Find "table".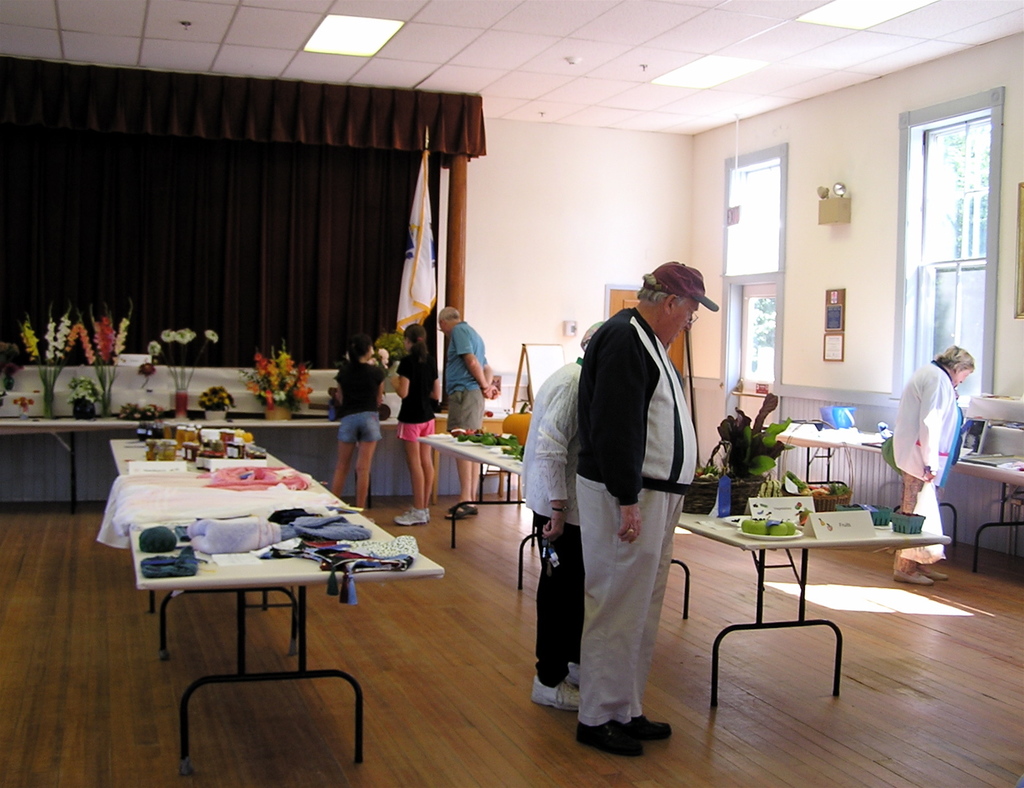
<box>412,437,953,719</box>.
